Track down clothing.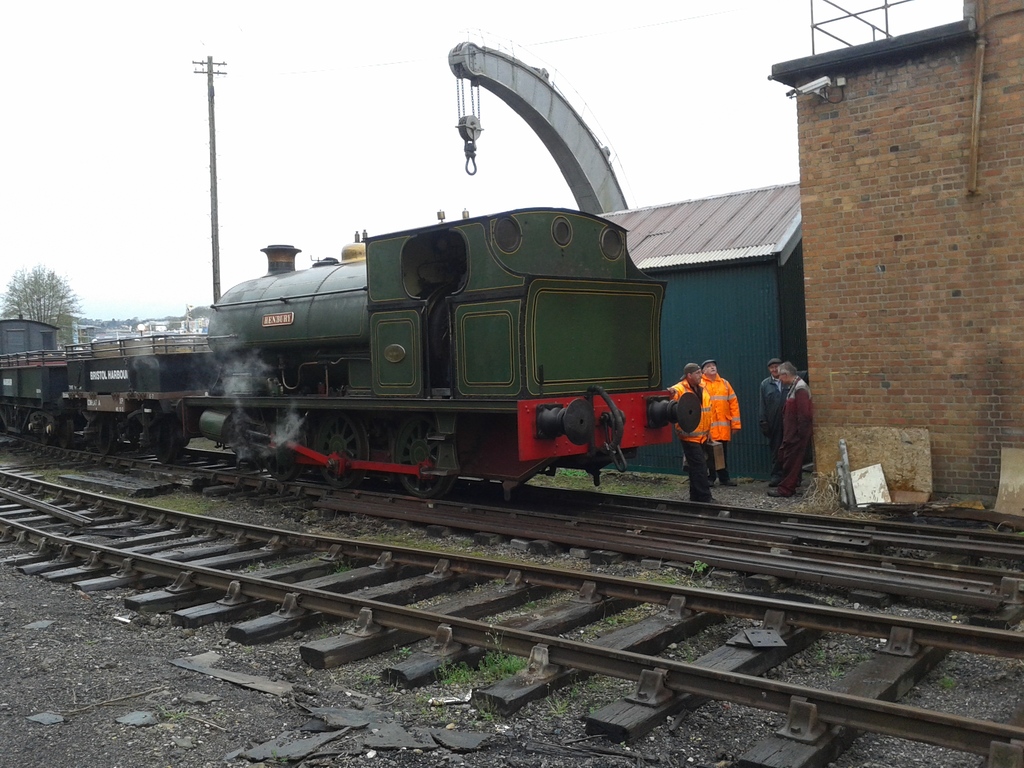
Tracked to <region>712, 383, 744, 498</region>.
